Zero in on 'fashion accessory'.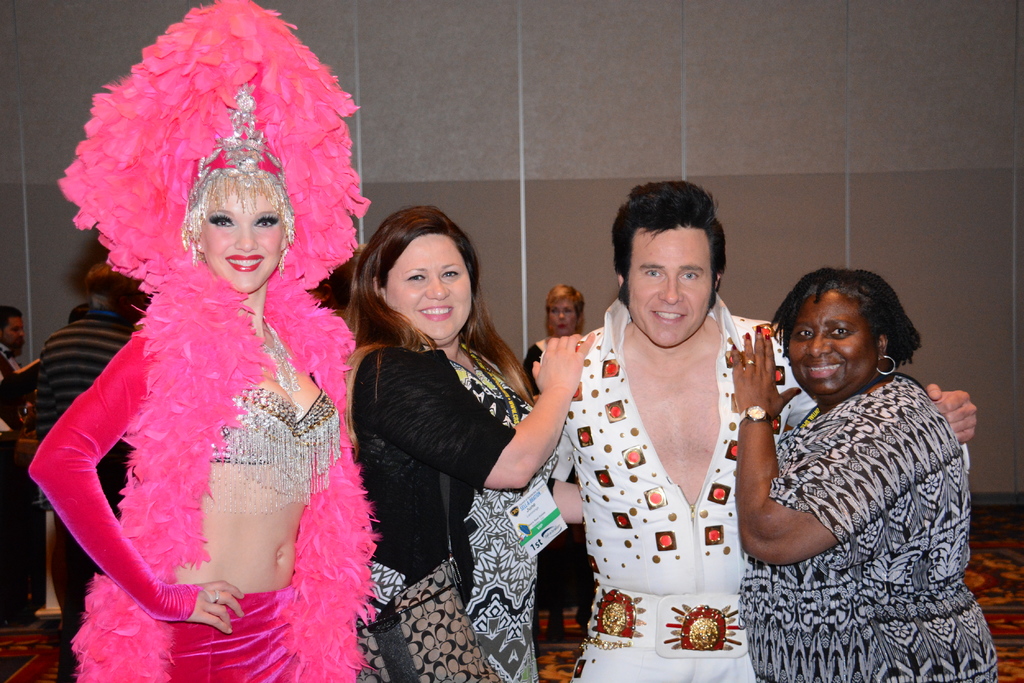
Zeroed in: <bbox>739, 405, 775, 428</bbox>.
